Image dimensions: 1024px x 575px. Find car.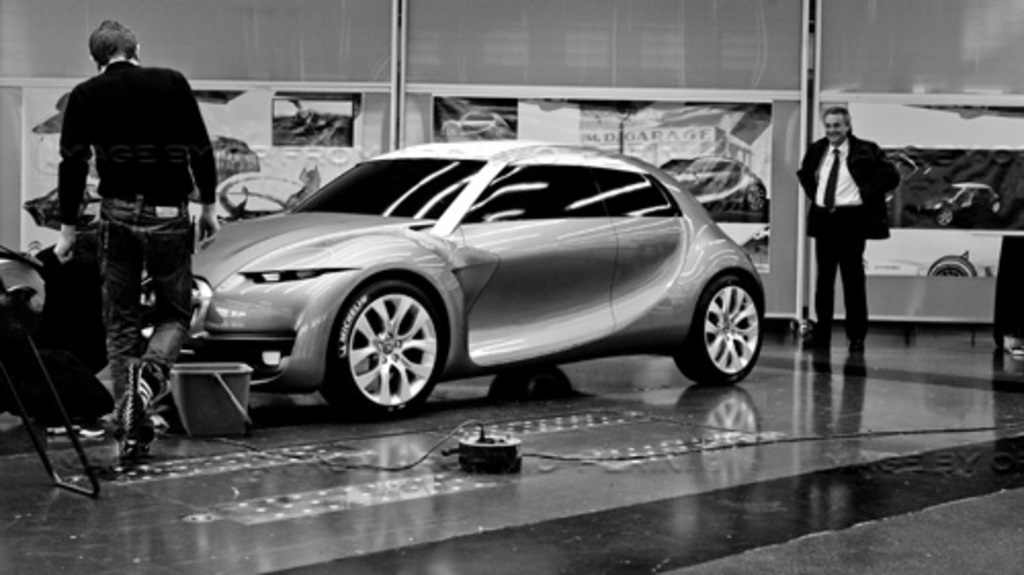
657/151/766/213.
